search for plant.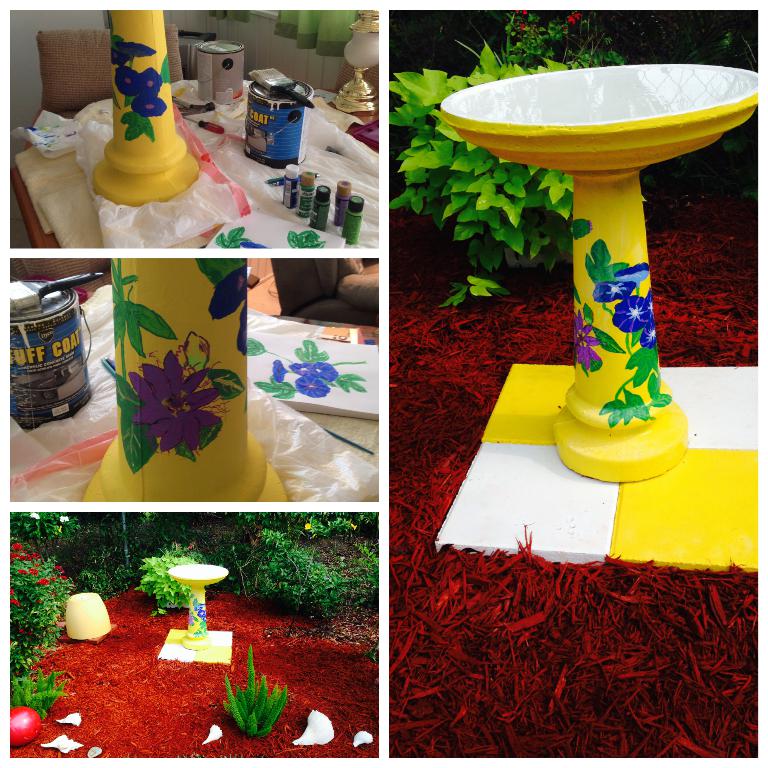
Found at x1=0, y1=536, x2=72, y2=649.
